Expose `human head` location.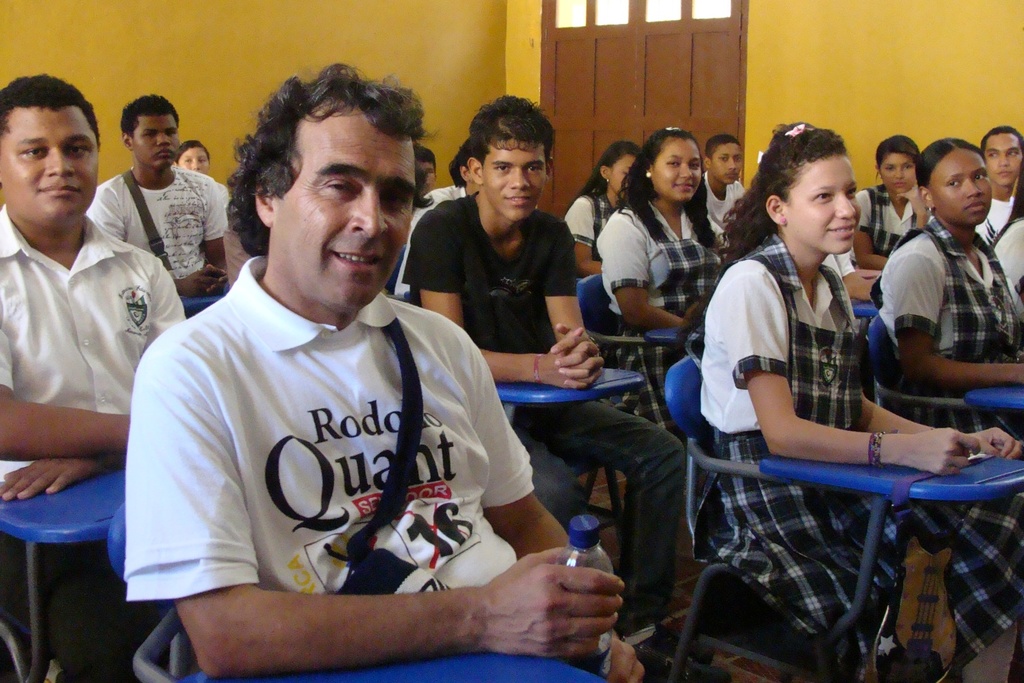
Exposed at 179,139,208,173.
